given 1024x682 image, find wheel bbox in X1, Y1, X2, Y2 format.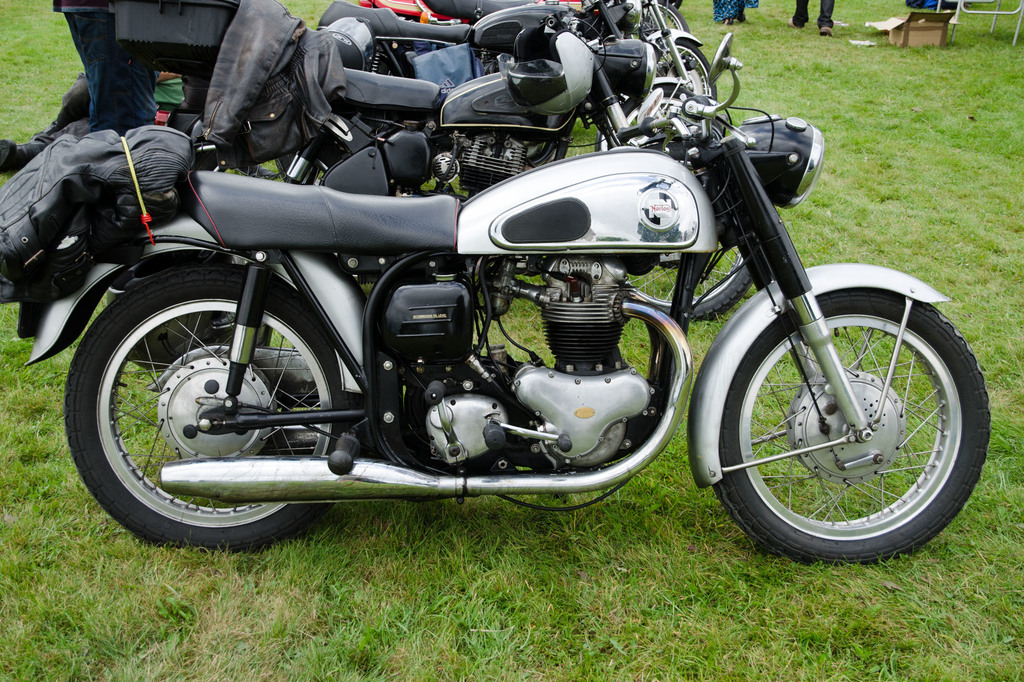
626, 0, 691, 66.
